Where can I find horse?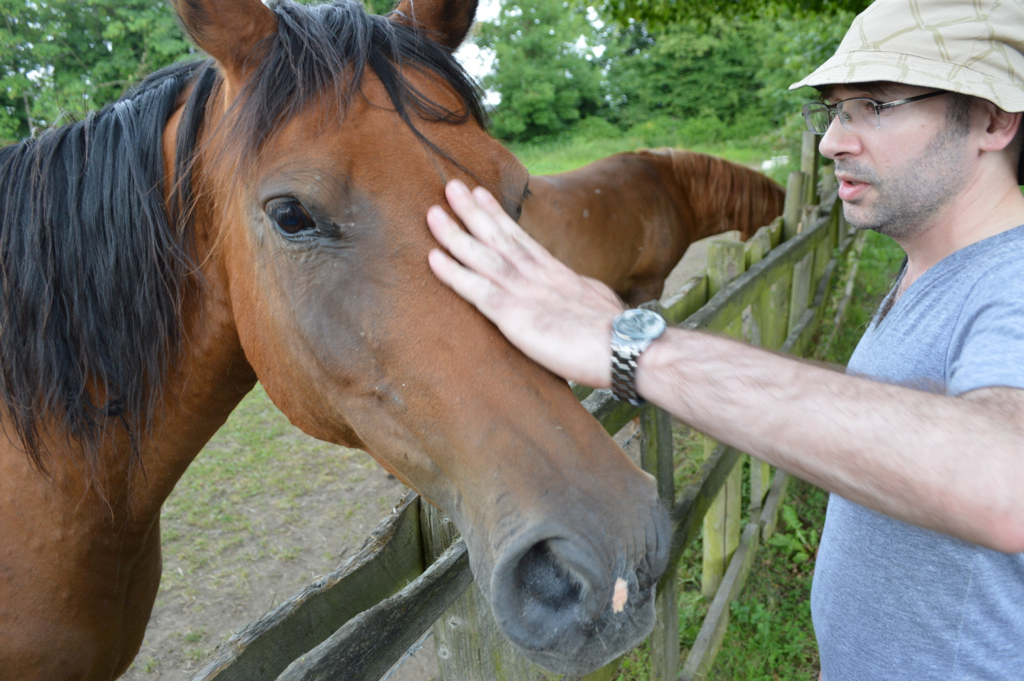
You can find it at <bbox>0, 0, 679, 680</bbox>.
